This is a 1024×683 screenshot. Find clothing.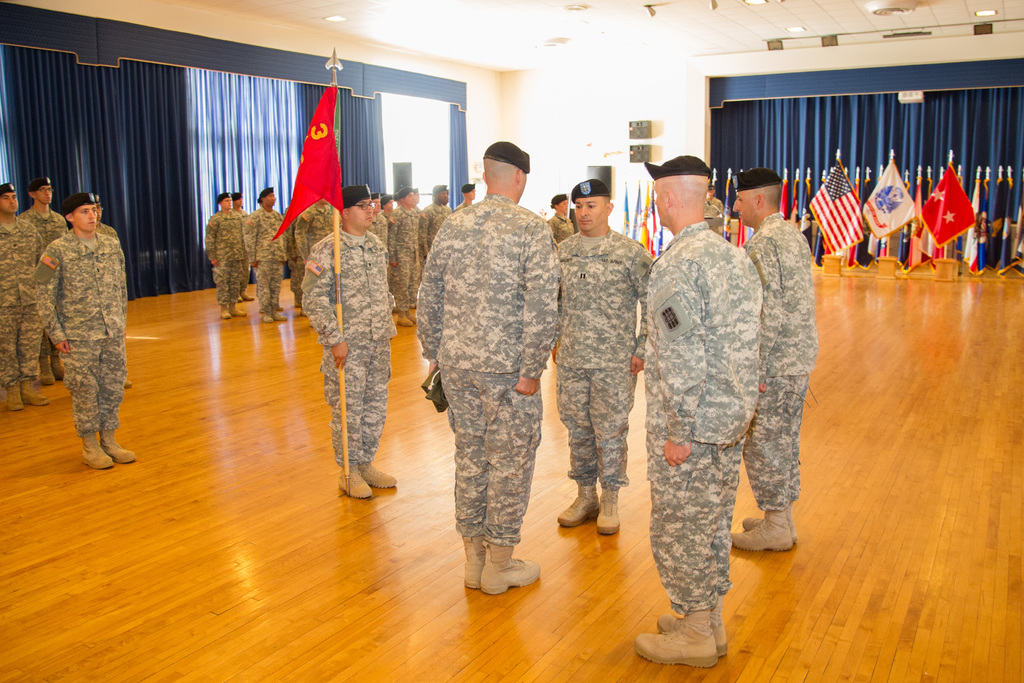
Bounding box: region(256, 282, 261, 296).
